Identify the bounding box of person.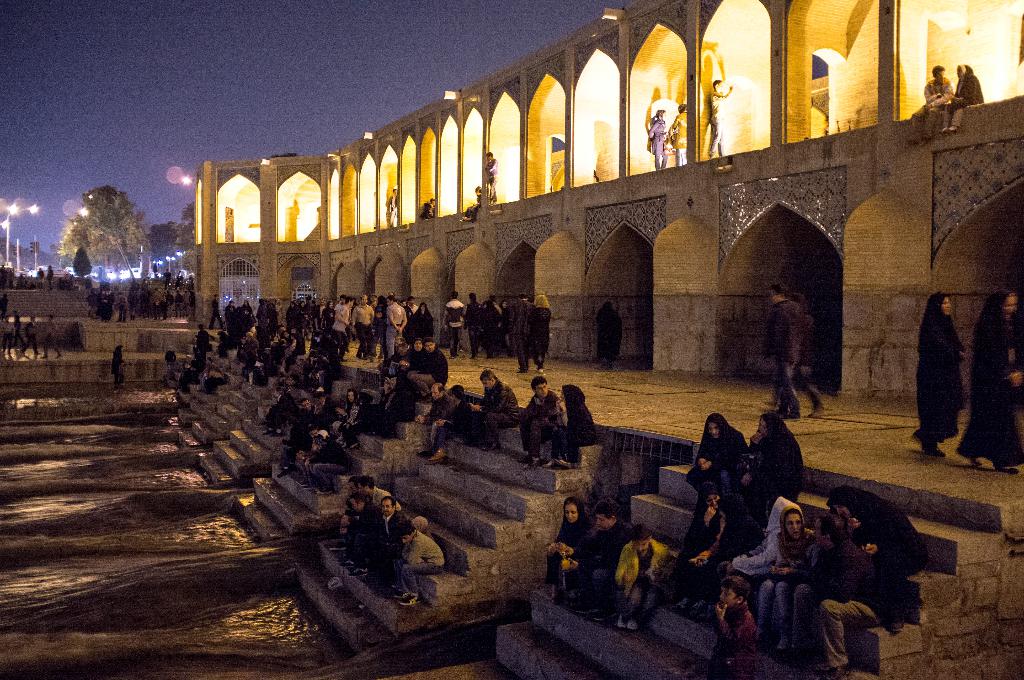
locate(419, 194, 440, 222).
